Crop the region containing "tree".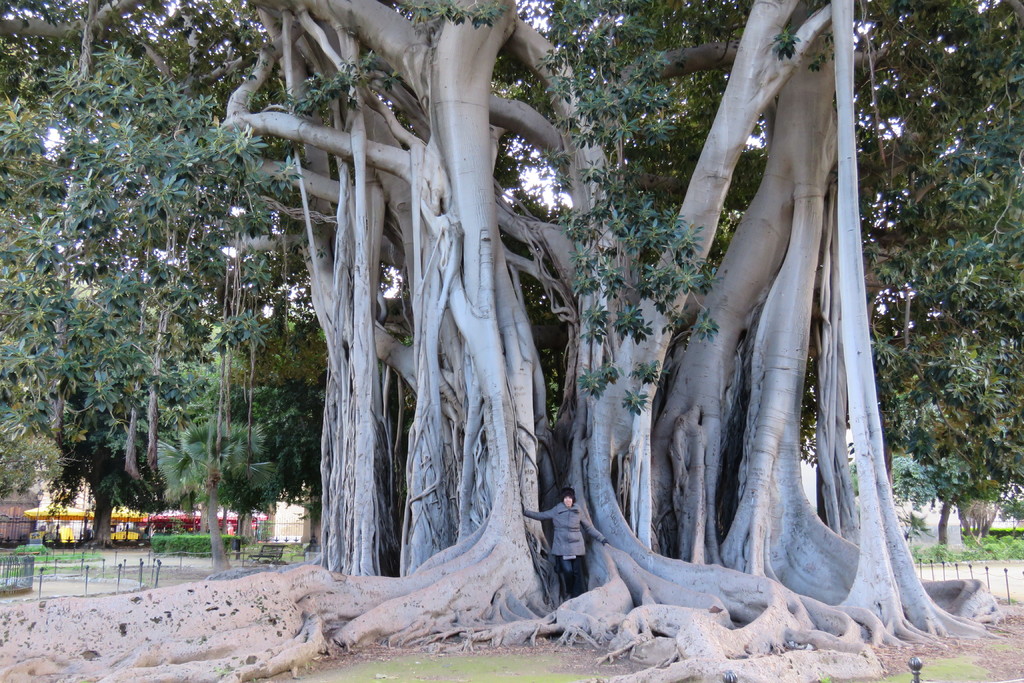
Crop region: box=[0, 288, 184, 547].
